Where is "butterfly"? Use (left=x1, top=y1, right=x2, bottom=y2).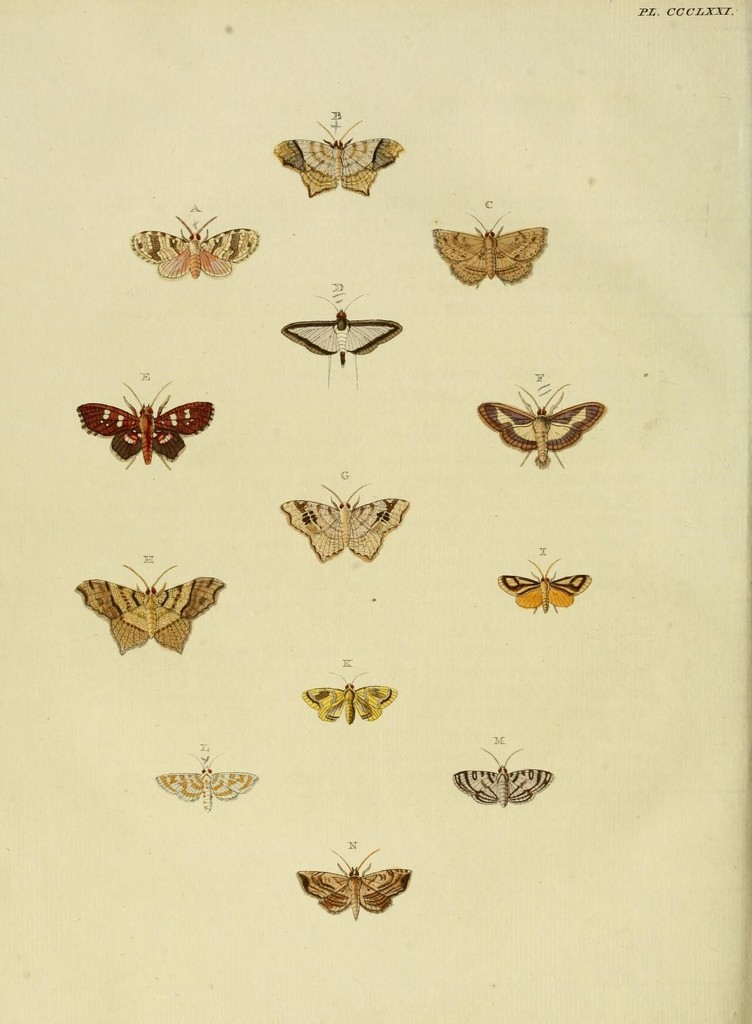
(left=492, top=545, right=603, bottom=617).
